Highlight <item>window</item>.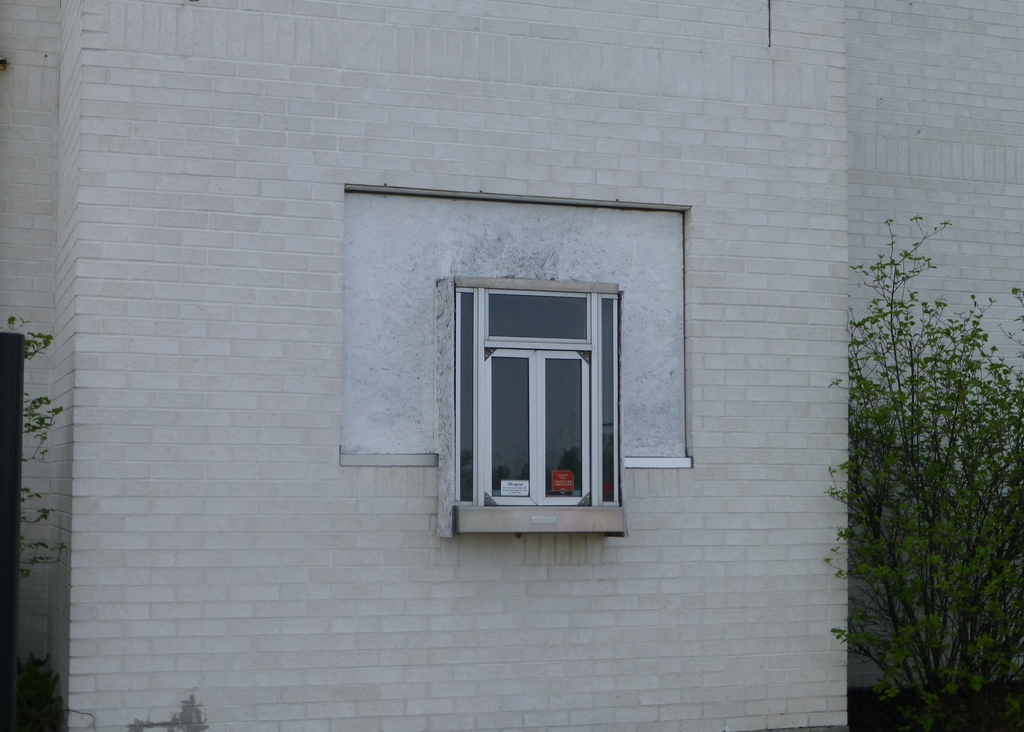
Highlighted region: bbox=[436, 253, 637, 539].
